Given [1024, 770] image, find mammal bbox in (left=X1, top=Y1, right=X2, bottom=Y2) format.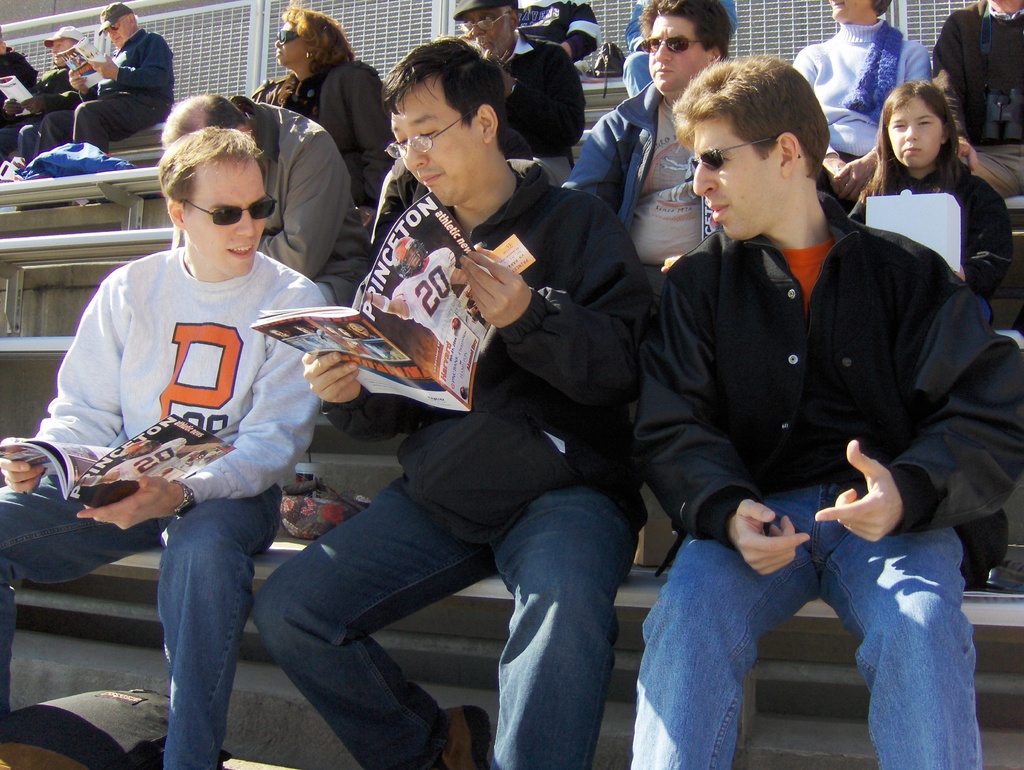
(left=929, top=0, right=1023, bottom=202).
